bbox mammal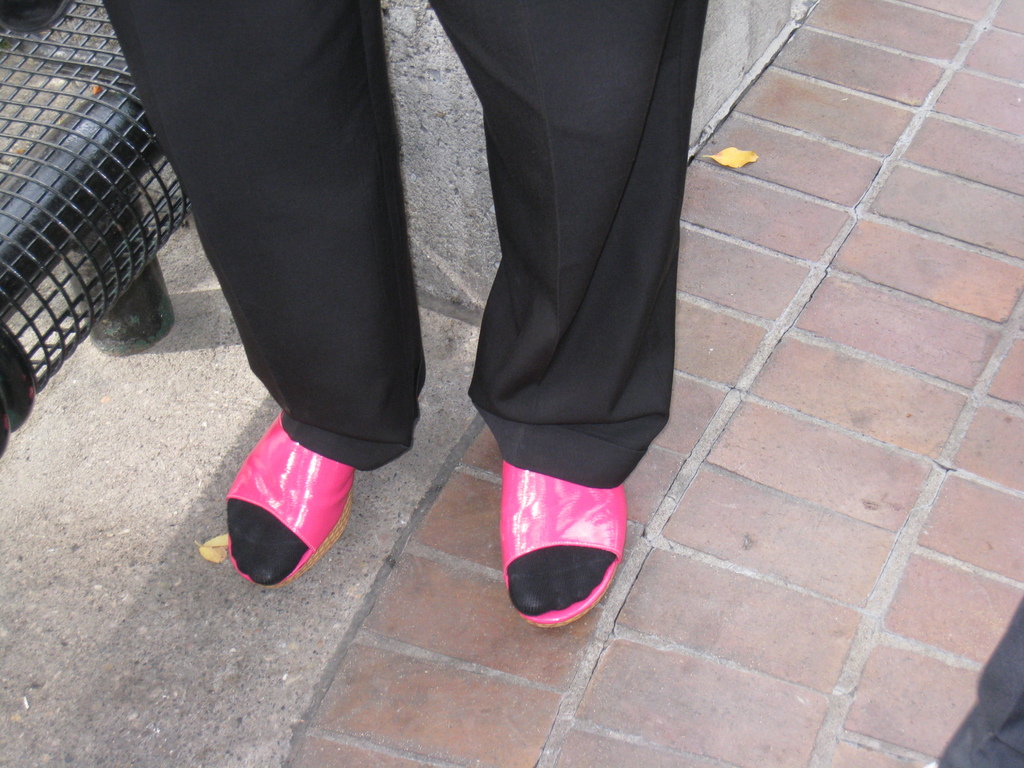
x1=100, y1=0, x2=712, y2=631
